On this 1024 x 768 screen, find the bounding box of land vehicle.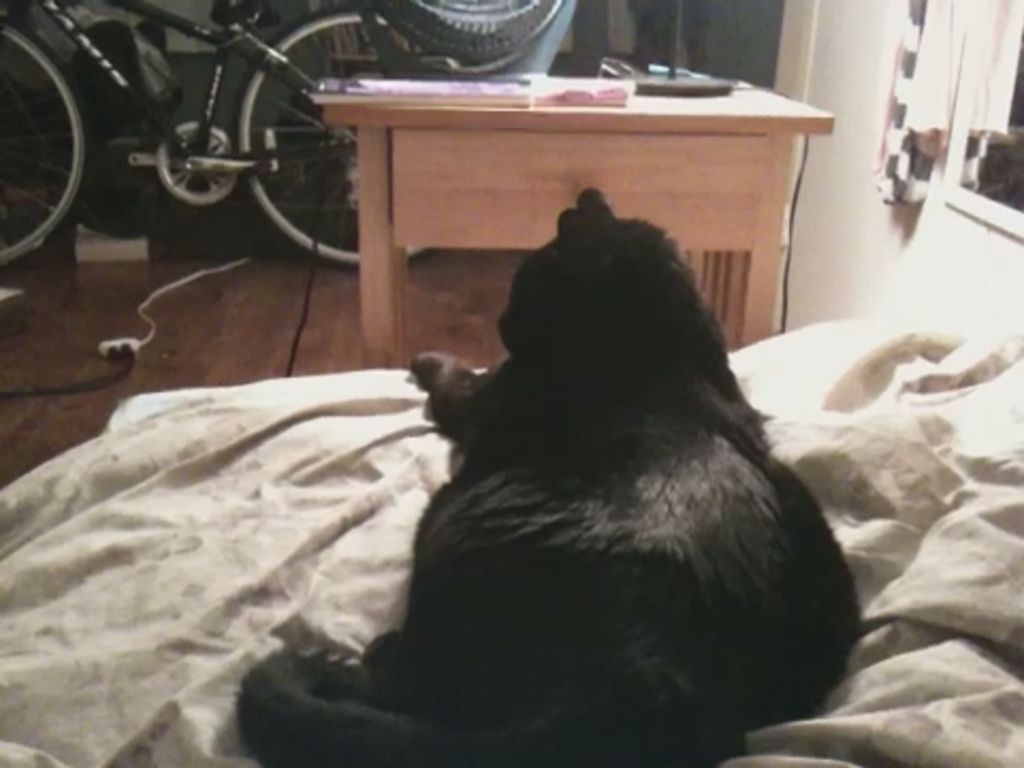
Bounding box: x1=11 y1=0 x2=399 y2=241.
